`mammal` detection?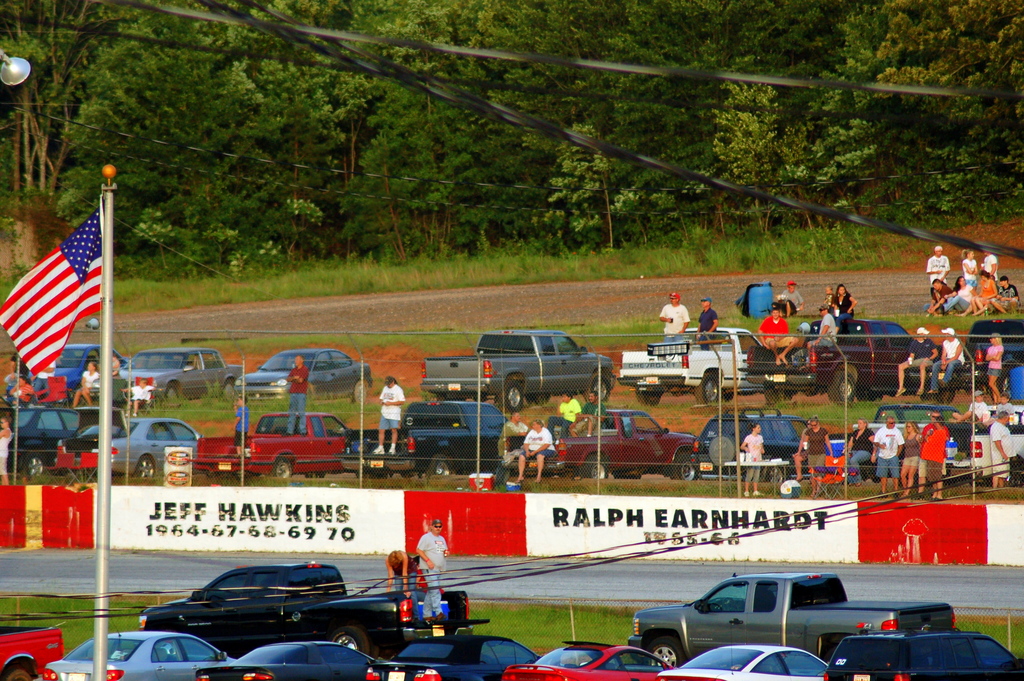
<region>236, 391, 253, 450</region>
